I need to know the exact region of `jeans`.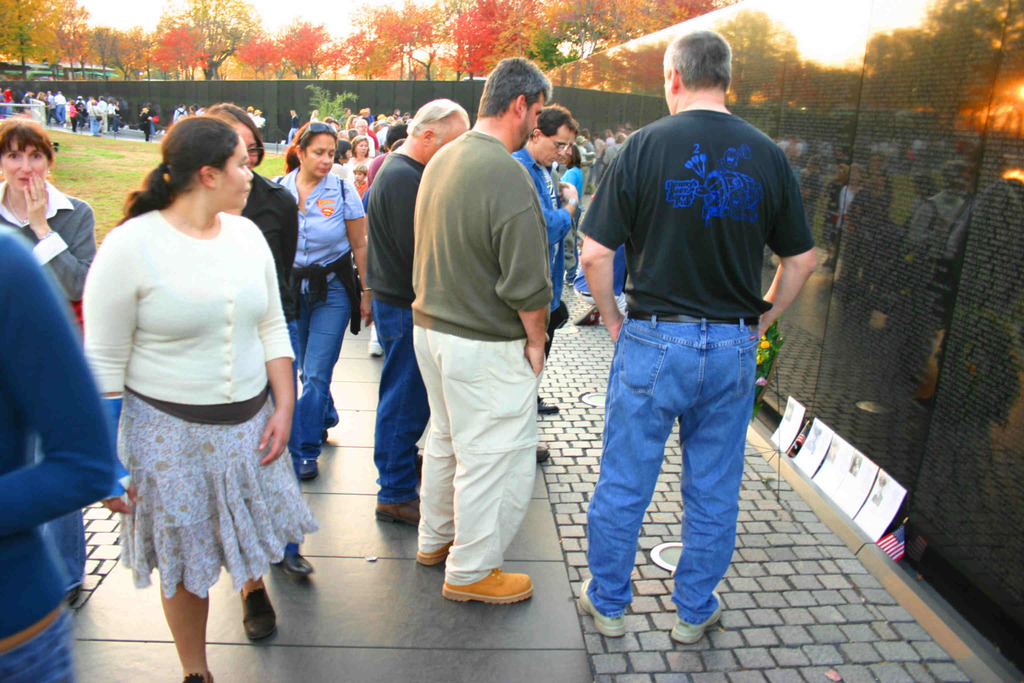
Region: 89 115 98 133.
